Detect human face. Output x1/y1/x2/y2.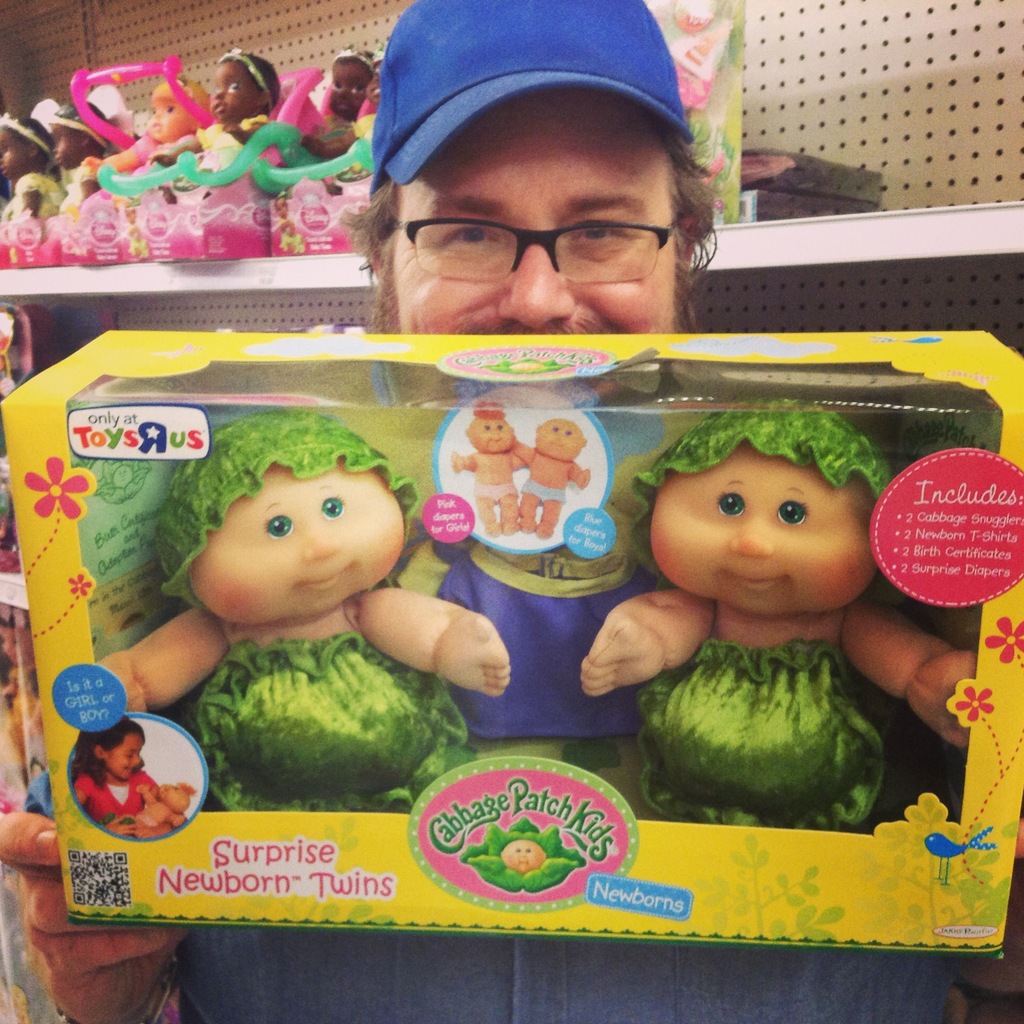
211/63/258/123.
